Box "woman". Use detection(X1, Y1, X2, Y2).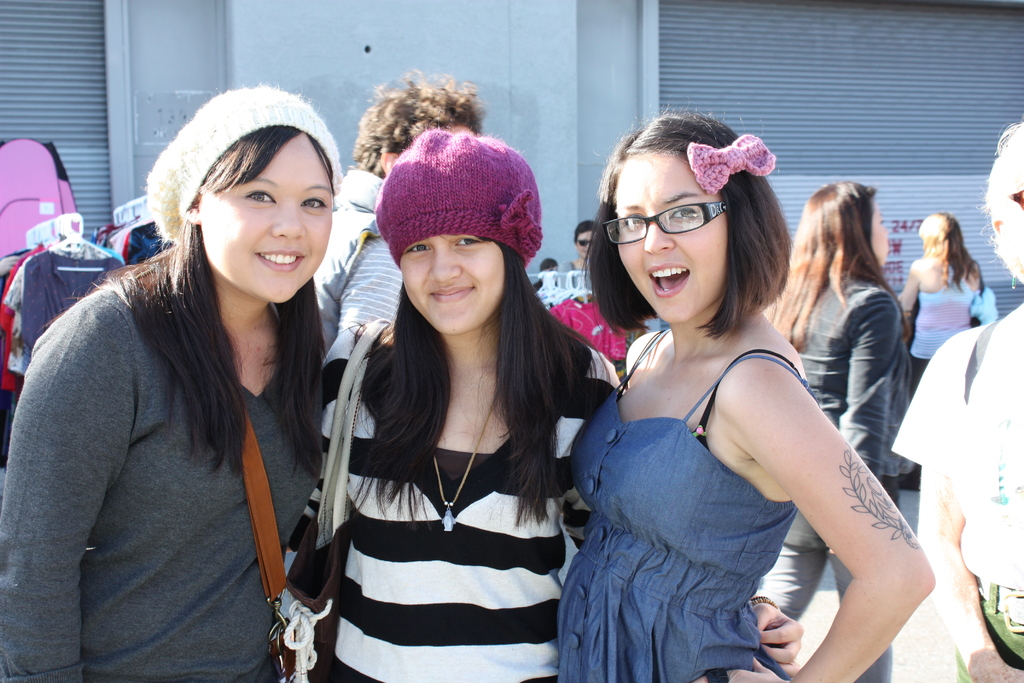
detection(894, 204, 984, 493).
